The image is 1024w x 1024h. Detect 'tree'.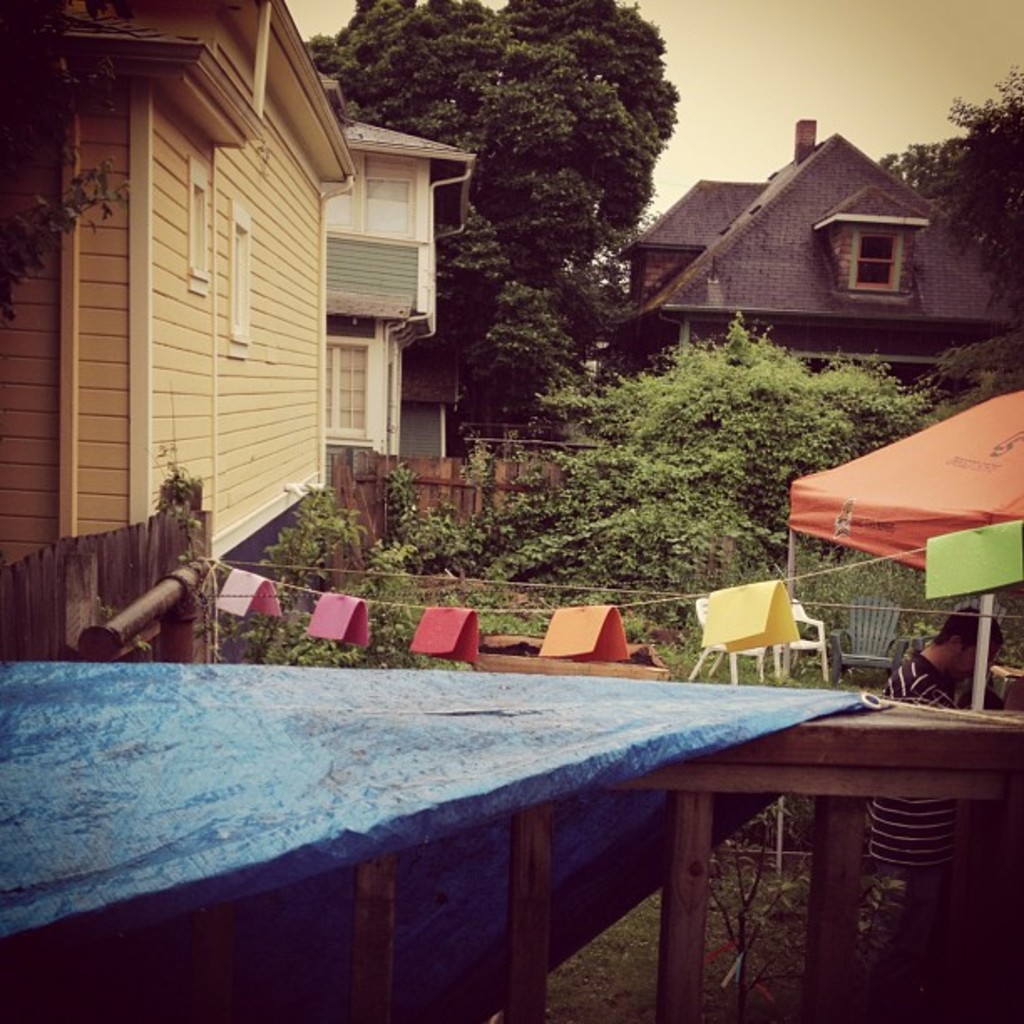
Detection: (left=3, top=0, right=120, bottom=313).
